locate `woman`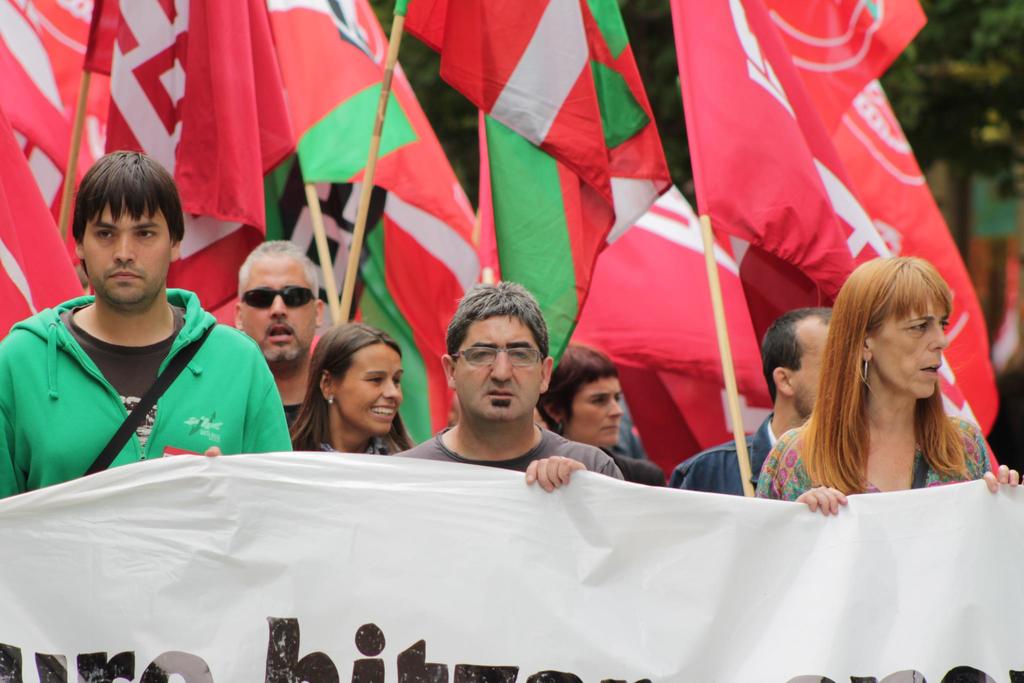
rect(288, 321, 412, 453)
